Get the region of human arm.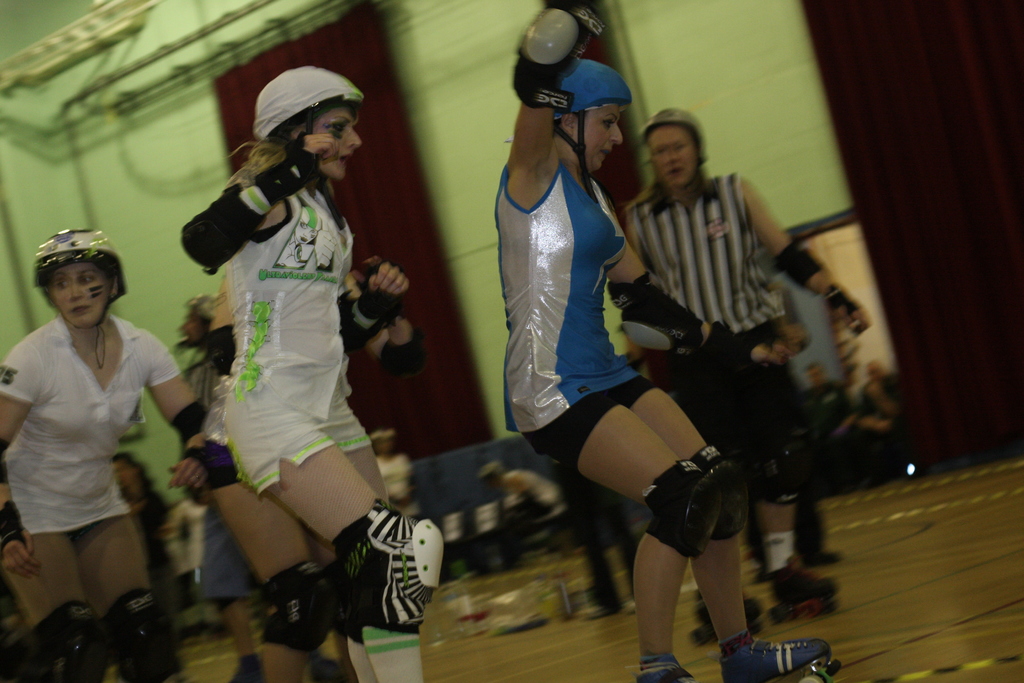
0,345,44,580.
